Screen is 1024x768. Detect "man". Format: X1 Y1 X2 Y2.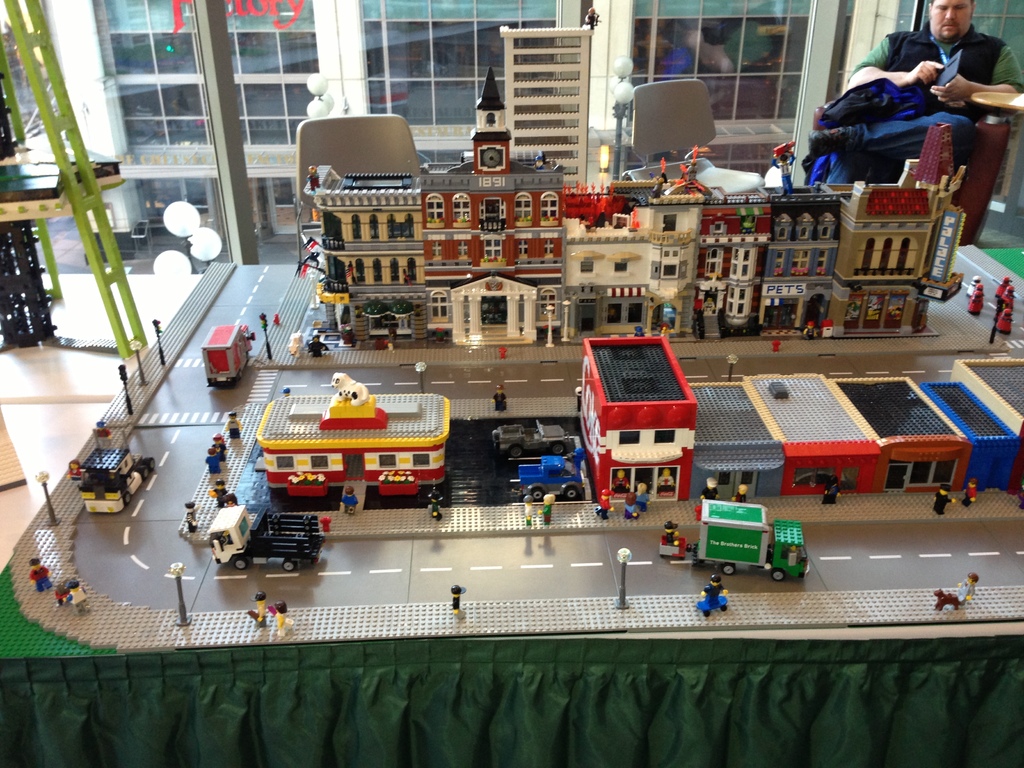
769 148 794 192.
